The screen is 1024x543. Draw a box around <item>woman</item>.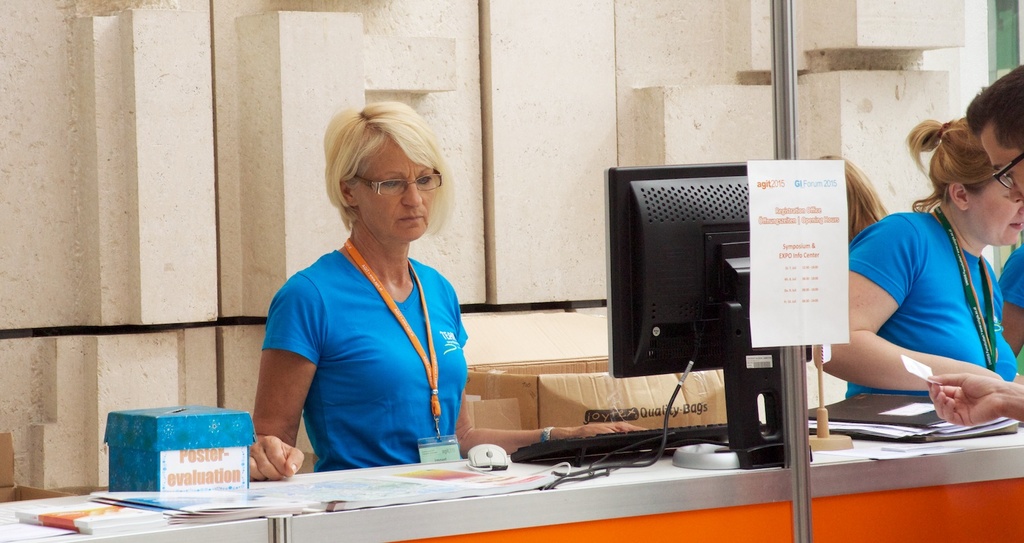
(800, 117, 1023, 404).
